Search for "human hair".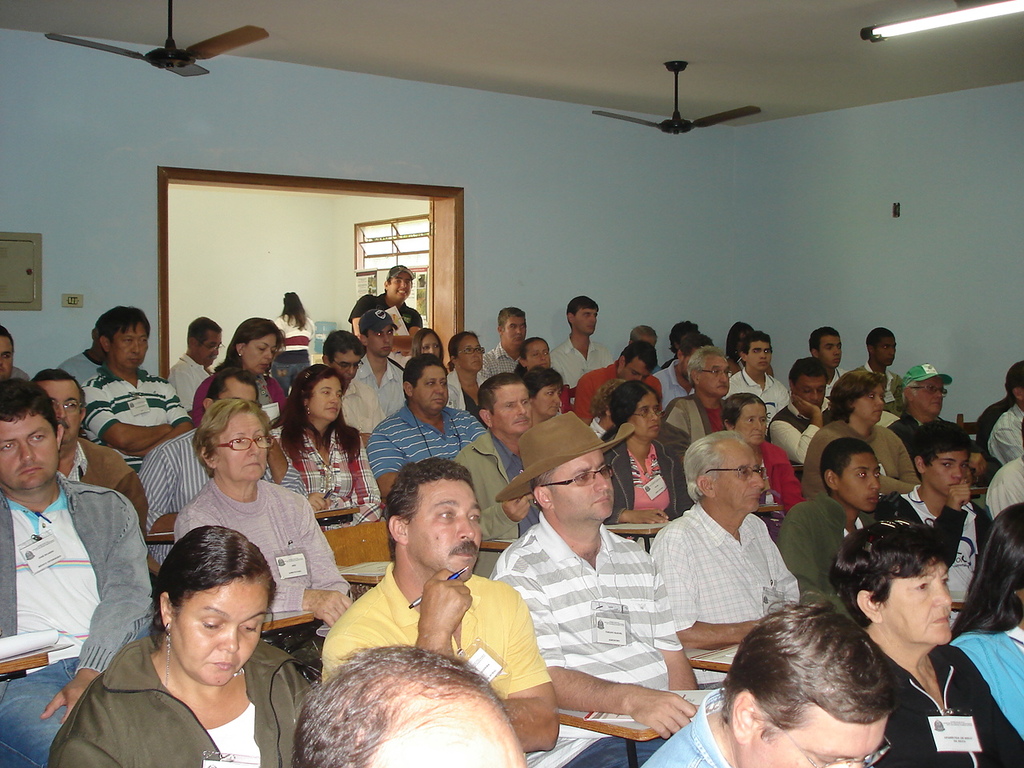
Found at left=402, top=354, right=450, bottom=407.
